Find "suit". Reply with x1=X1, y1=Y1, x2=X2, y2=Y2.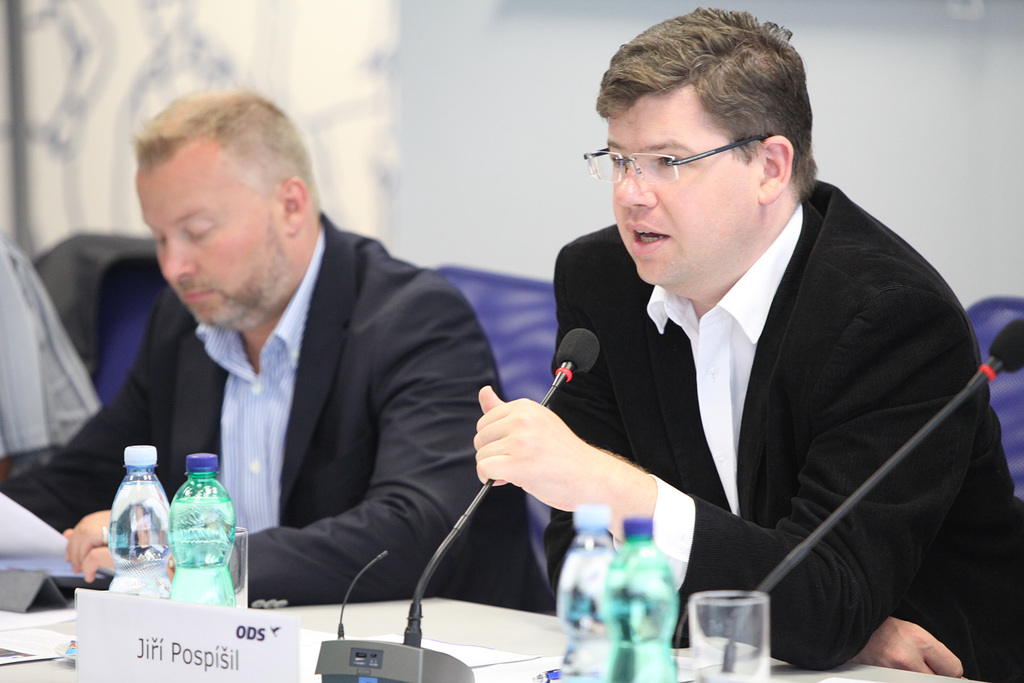
x1=499, y1=145, x2=994, y2=649.
